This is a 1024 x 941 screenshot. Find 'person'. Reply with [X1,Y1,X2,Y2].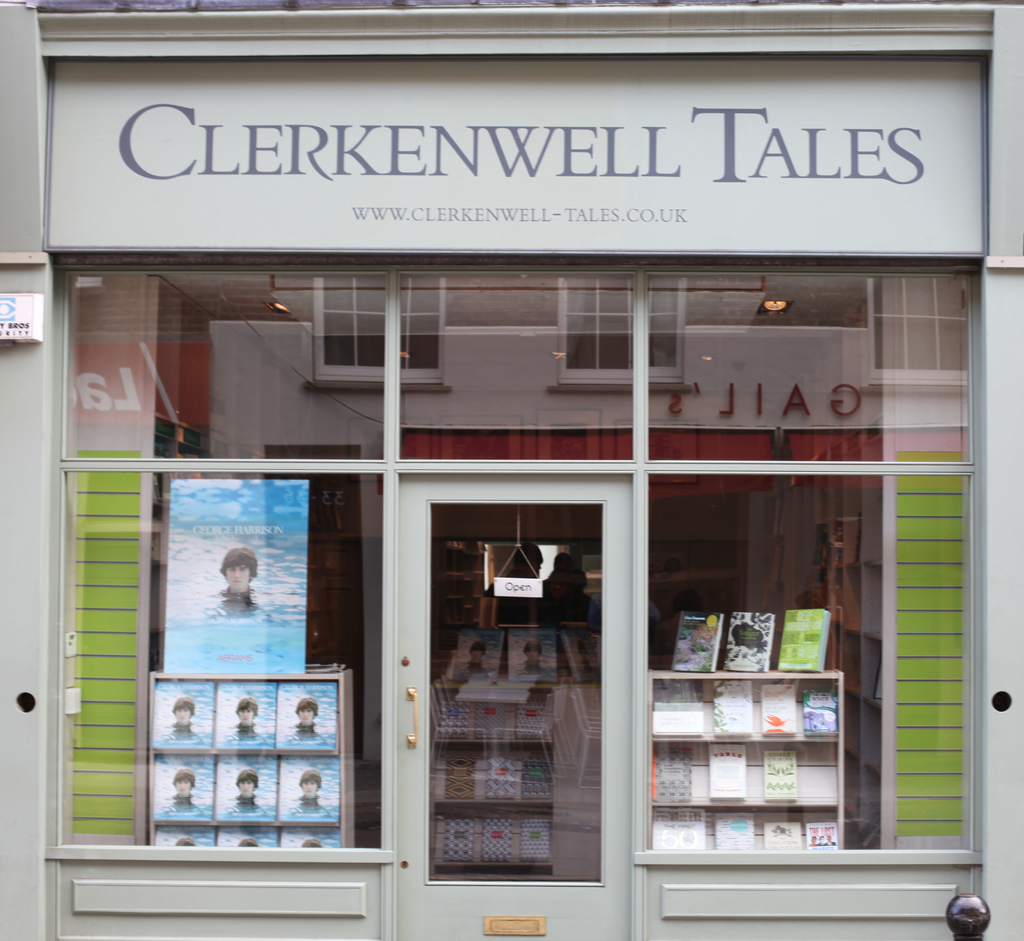
[174,764,200,810].
